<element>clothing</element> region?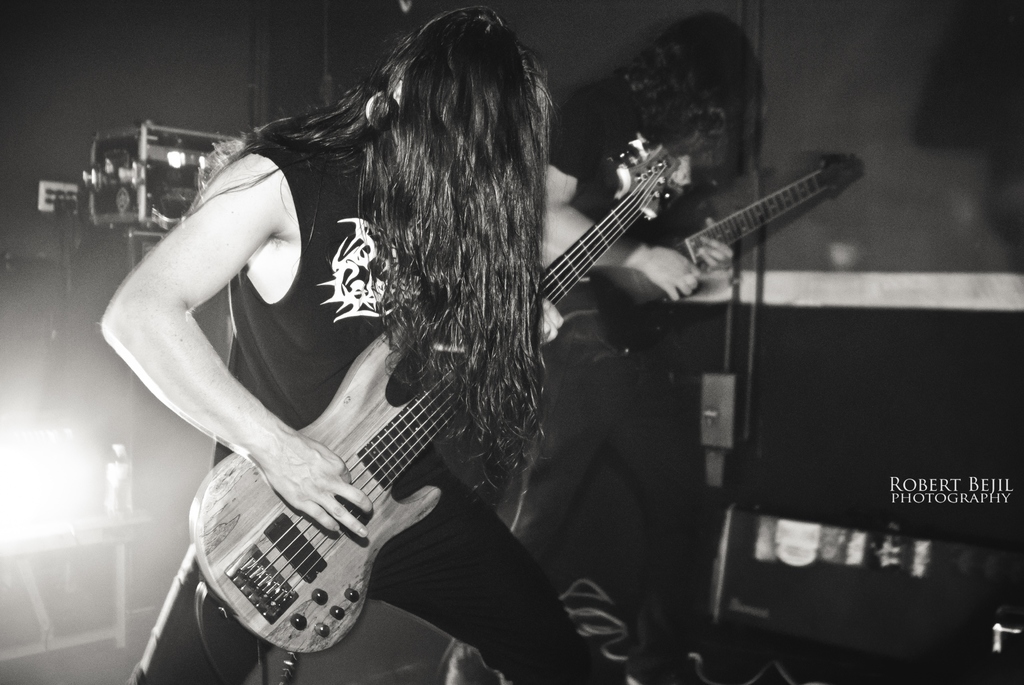
151 70 573 620
